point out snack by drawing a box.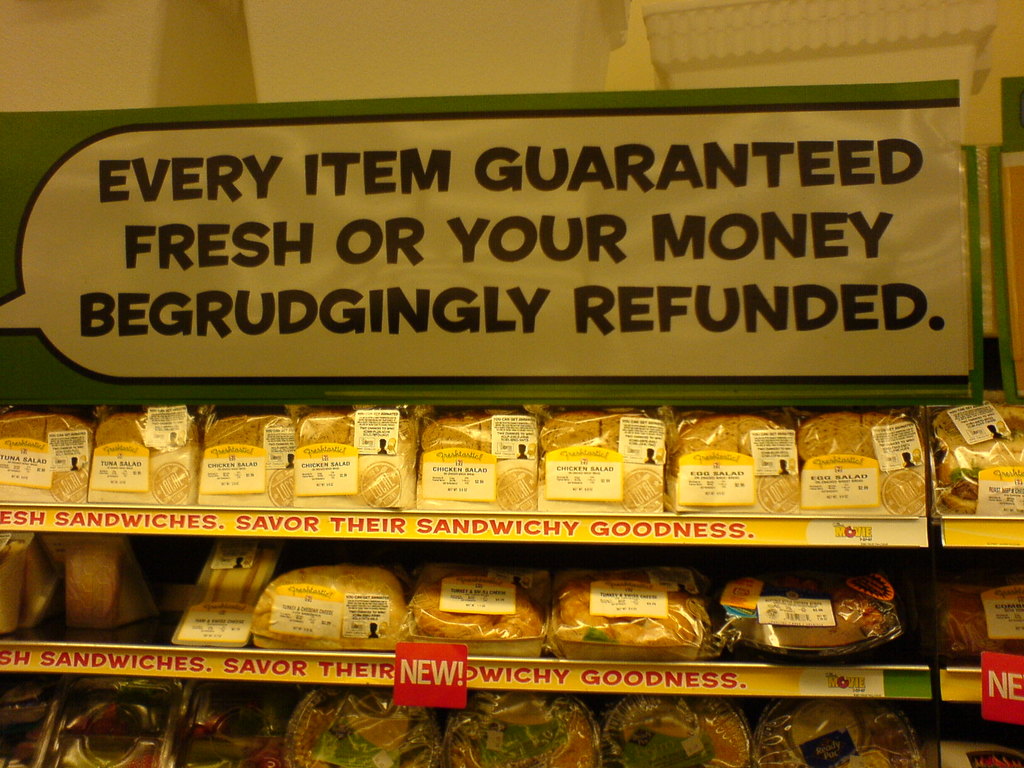
bbox=(932, 400, 1023, 509).
